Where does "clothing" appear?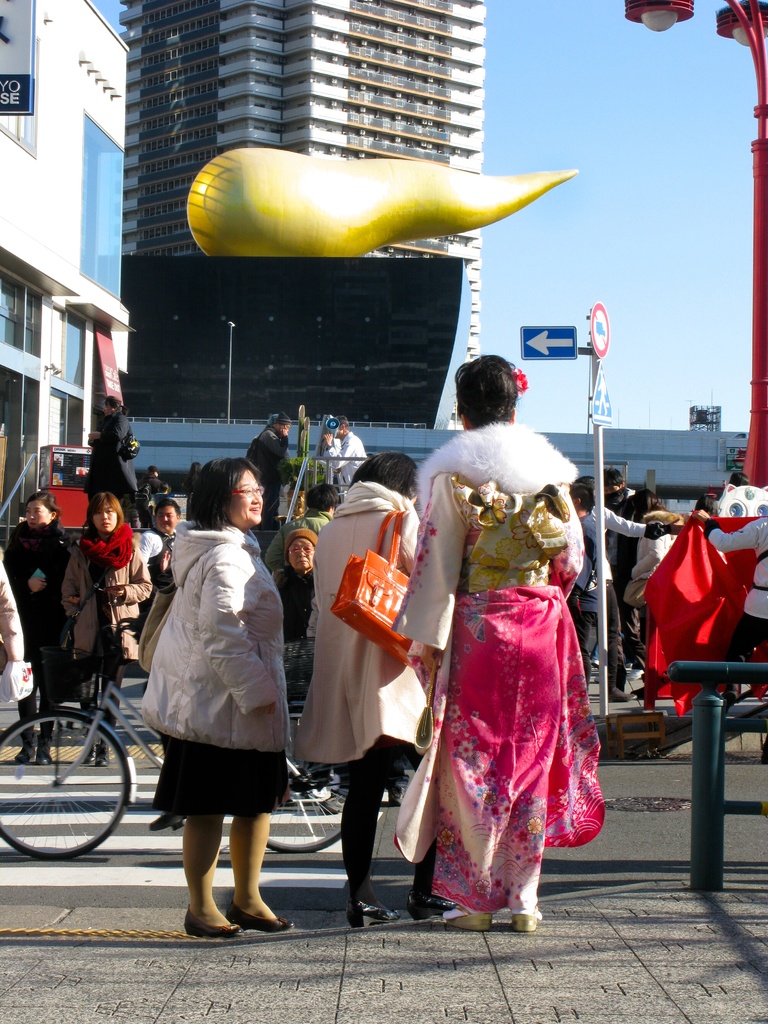
Appears at [left=417, top=438, right=610, bottom=896].
